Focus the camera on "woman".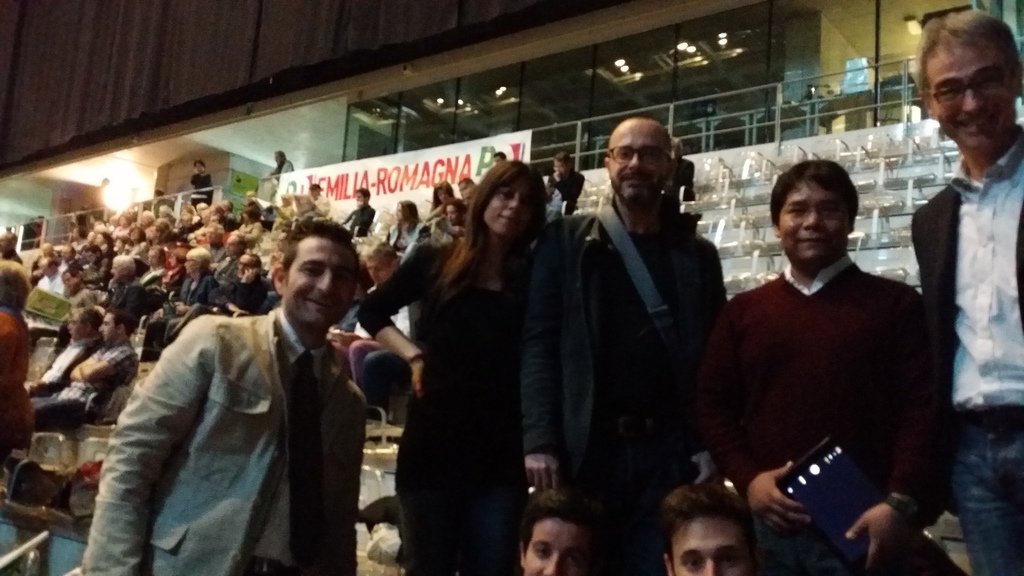
Focus region: x1=227, y1=208, x2=261, y2=249.
